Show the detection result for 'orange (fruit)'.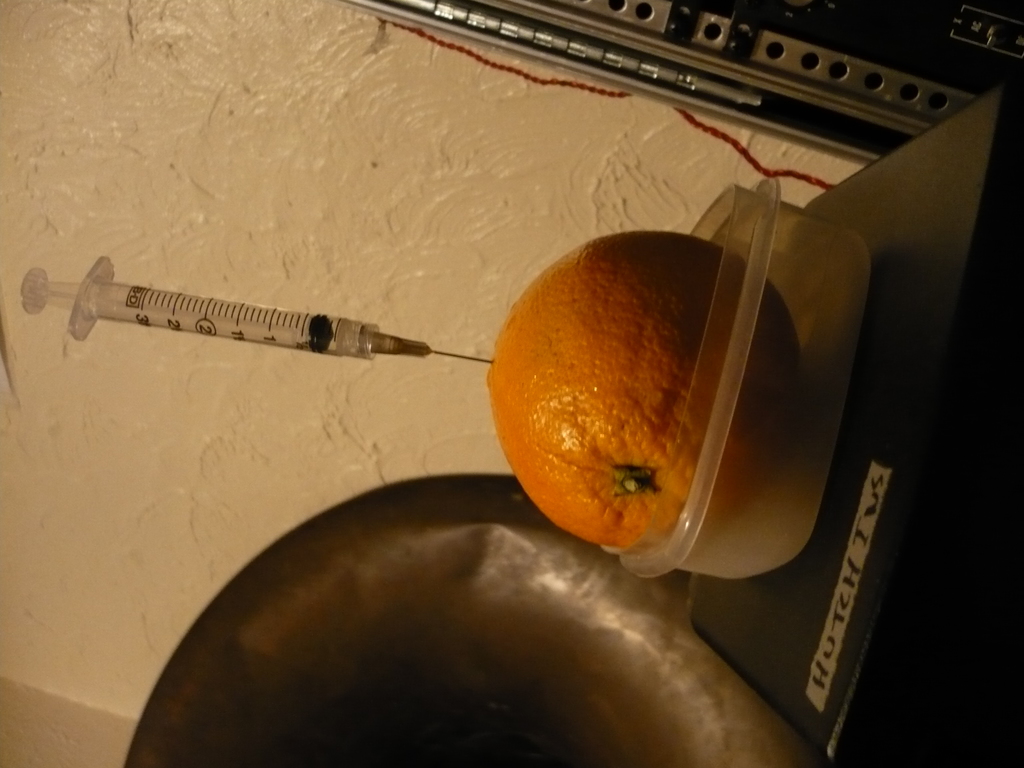
<region>486, 237, 804, 545</region>.
